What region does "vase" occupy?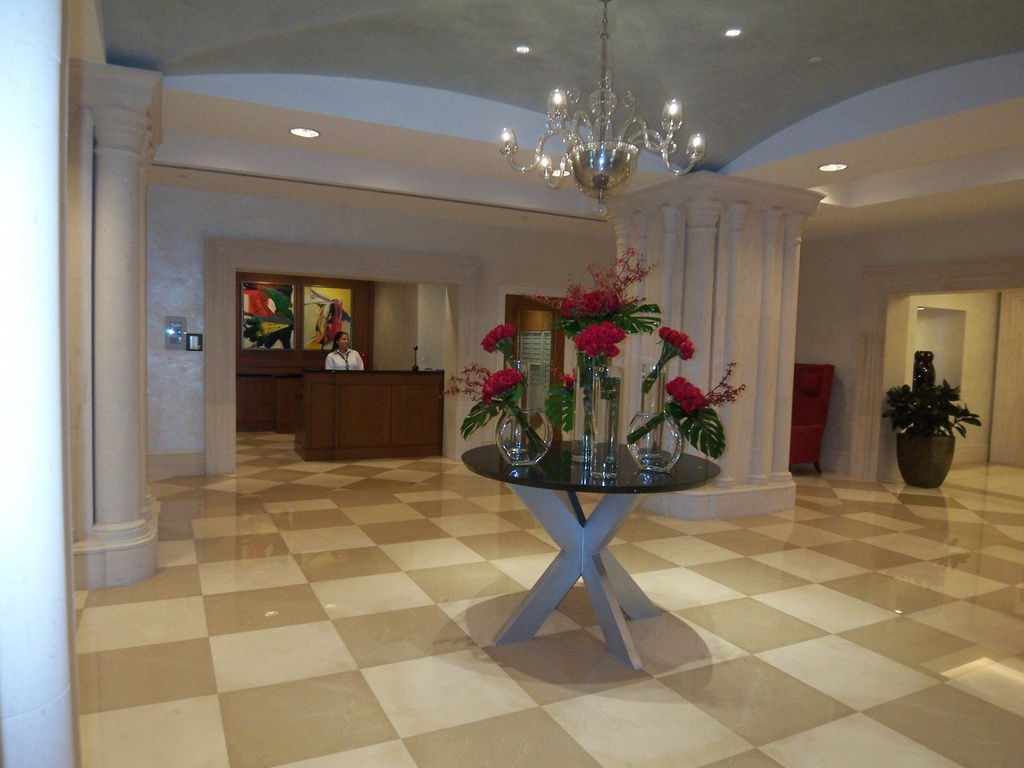
x1=589 y1=363 x2=621 y2=479.
